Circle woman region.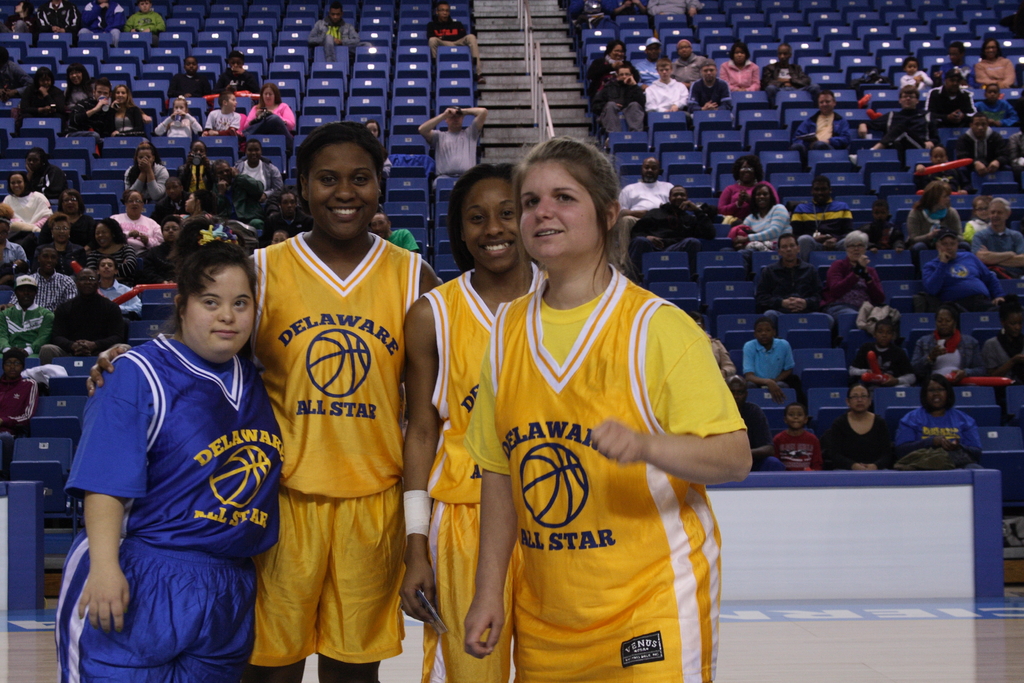
Region: bbox=(905, 301, 976, 382).
